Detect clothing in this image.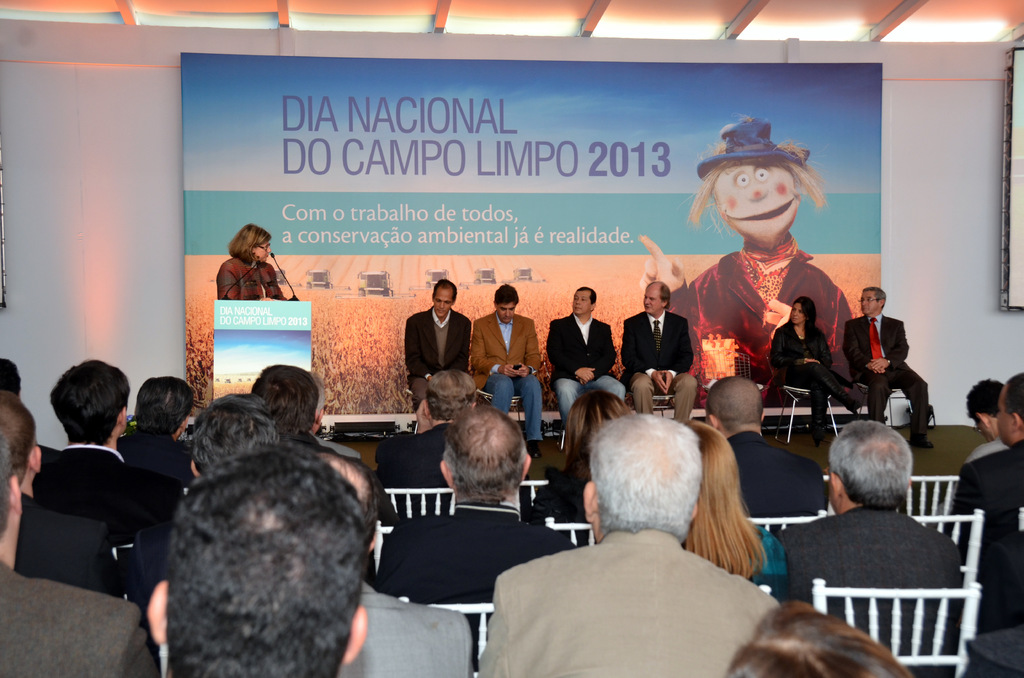
Detection: <region>387, 314, 473, 409</region>.
